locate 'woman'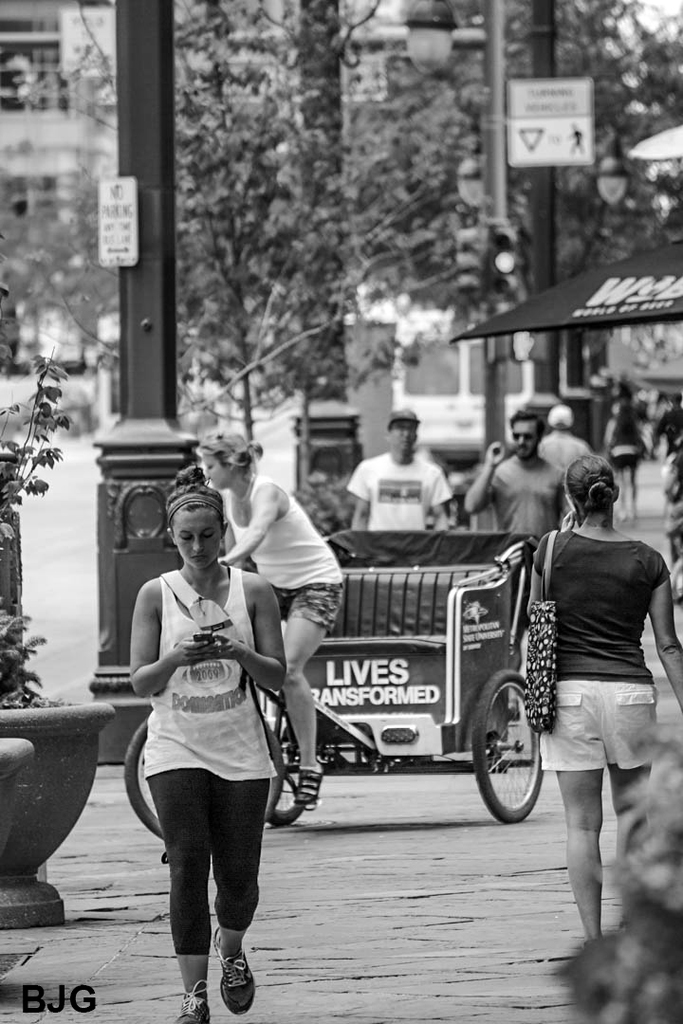
<region>124, 505, 302, 1007</region>
